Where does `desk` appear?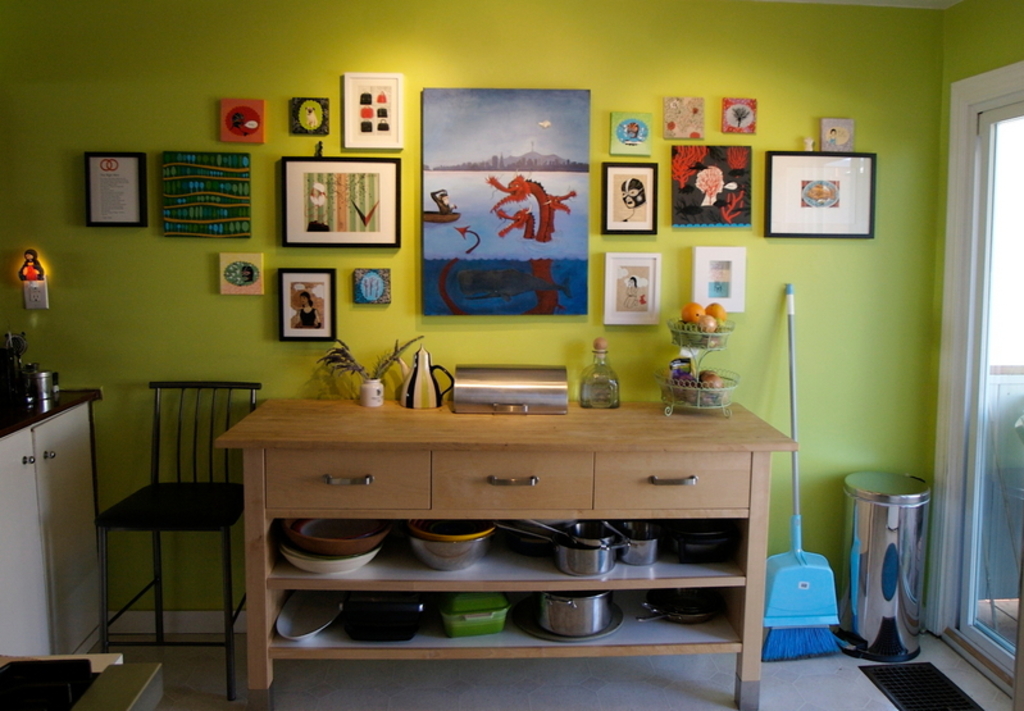
Appears at [190, 378, 814, 687].
